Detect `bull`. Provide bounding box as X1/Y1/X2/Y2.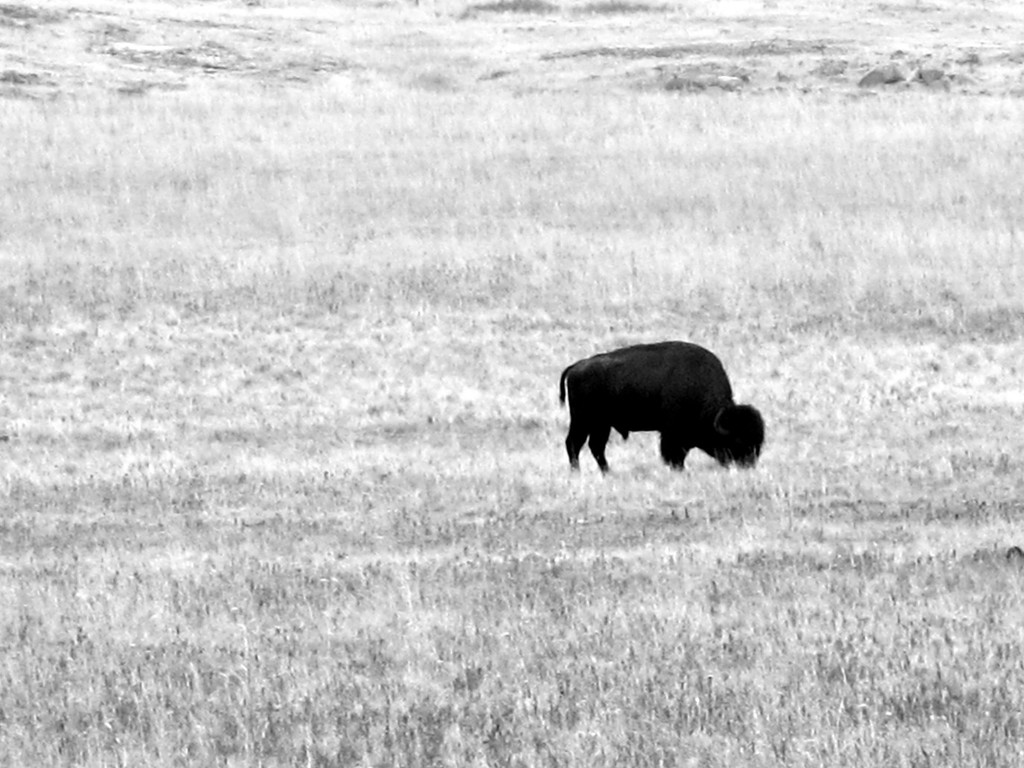
558/338/766/480.
